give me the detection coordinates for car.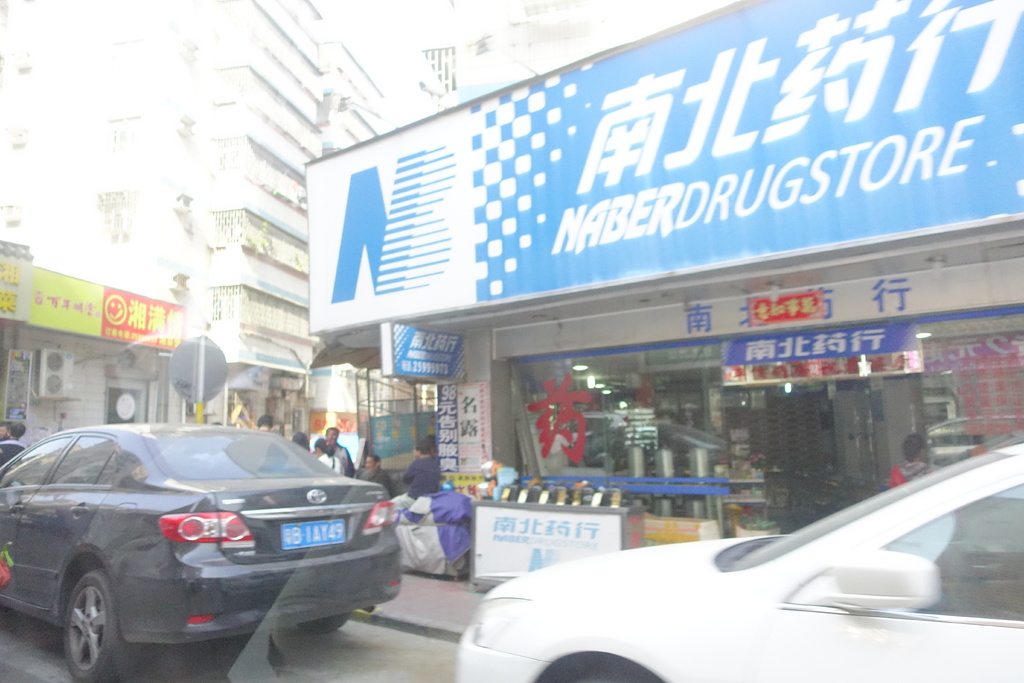
bbox=[451, 432, 1023, 682].
